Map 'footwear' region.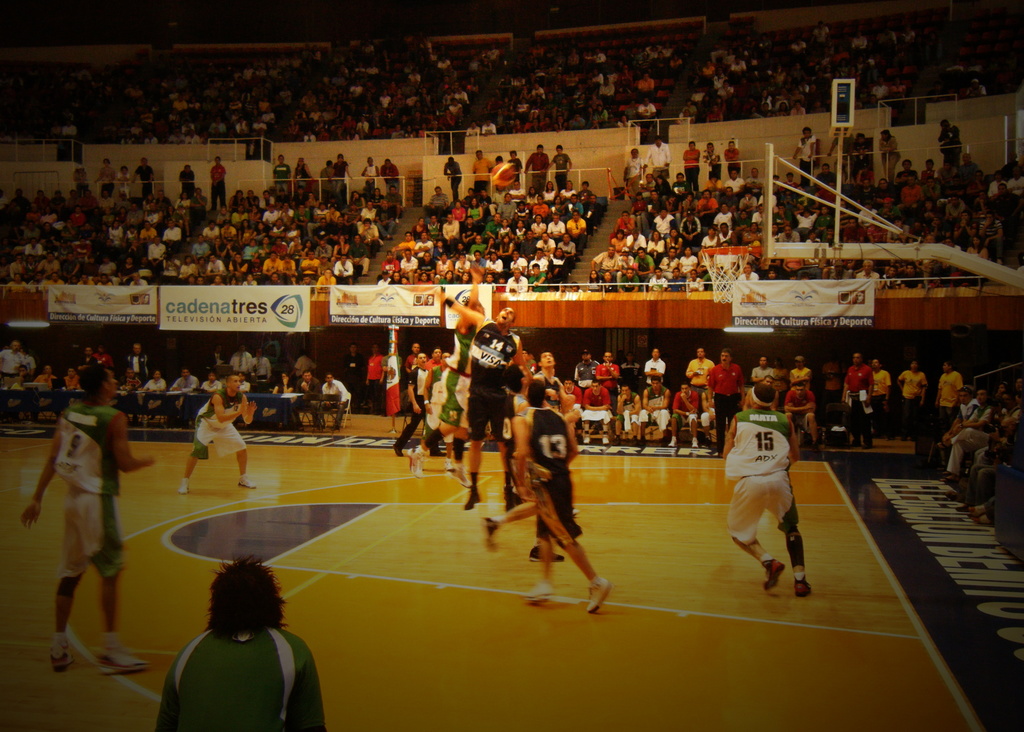
Mapped to box(45, 627, 76, 676).
